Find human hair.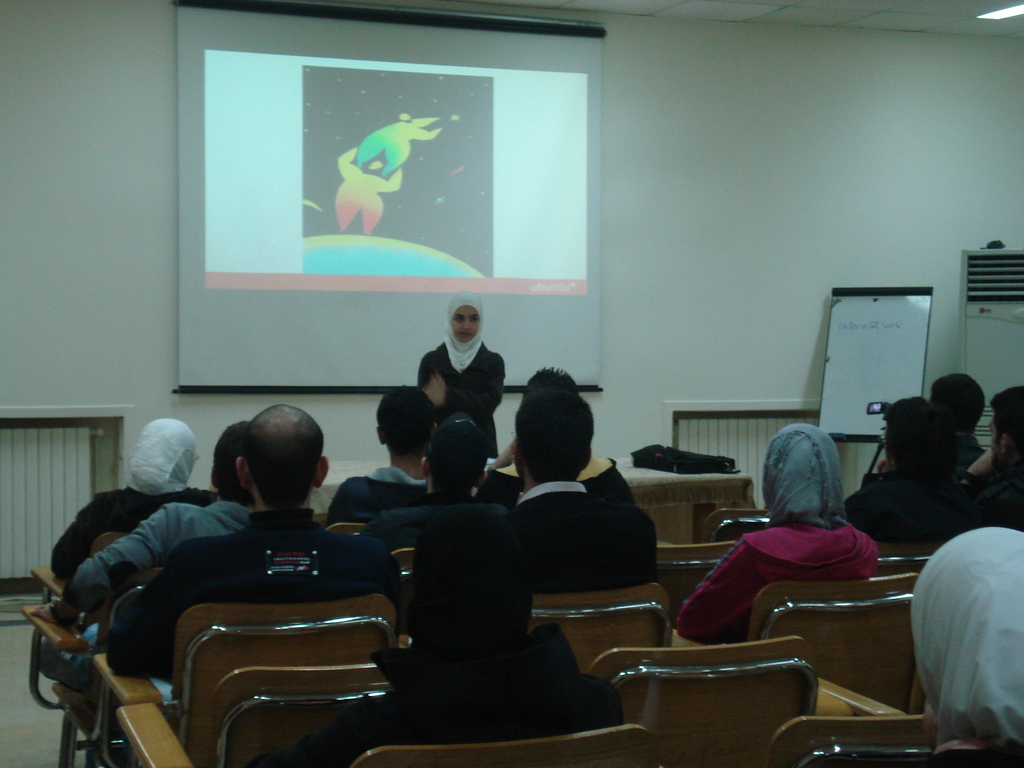
{"x1": 374, "y1": 384, "x2": 447, "y2": 455}.
